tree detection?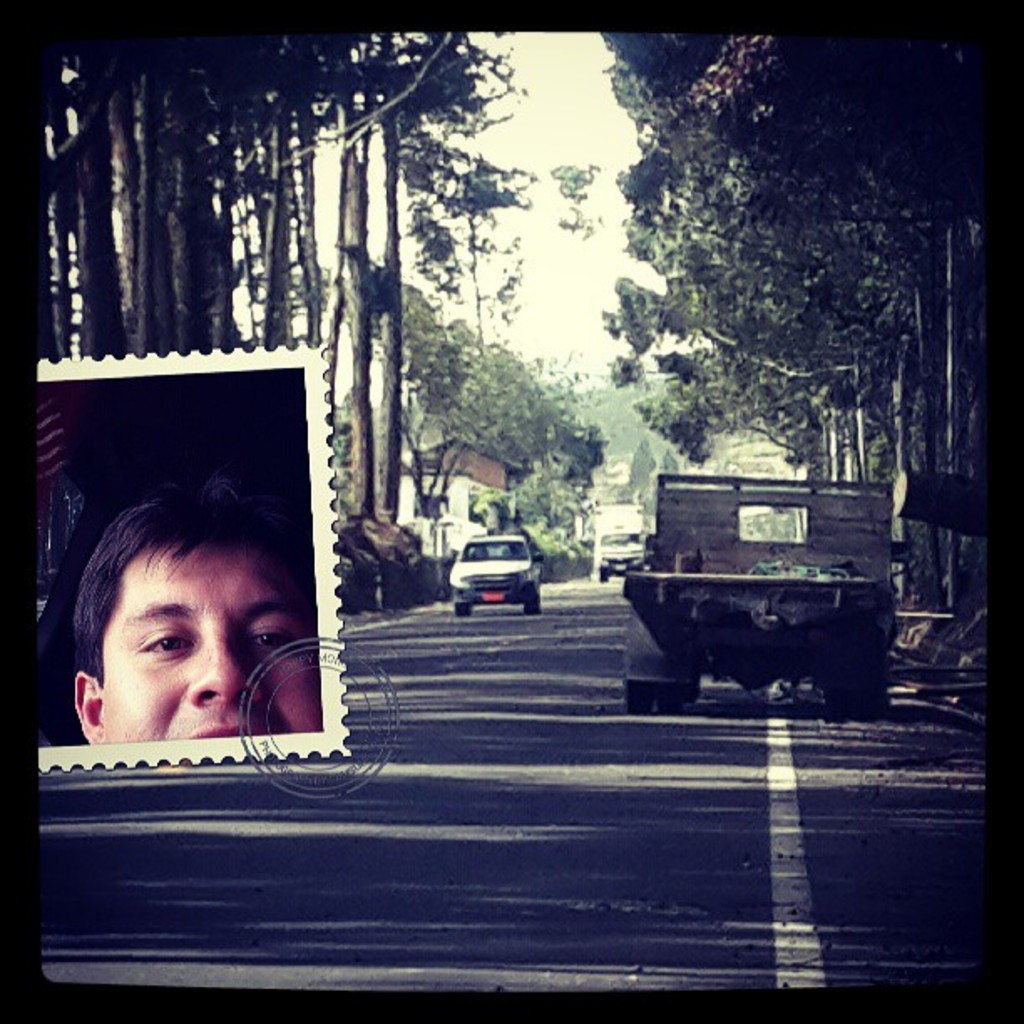
l=576, t=10, r=1022, b=671
